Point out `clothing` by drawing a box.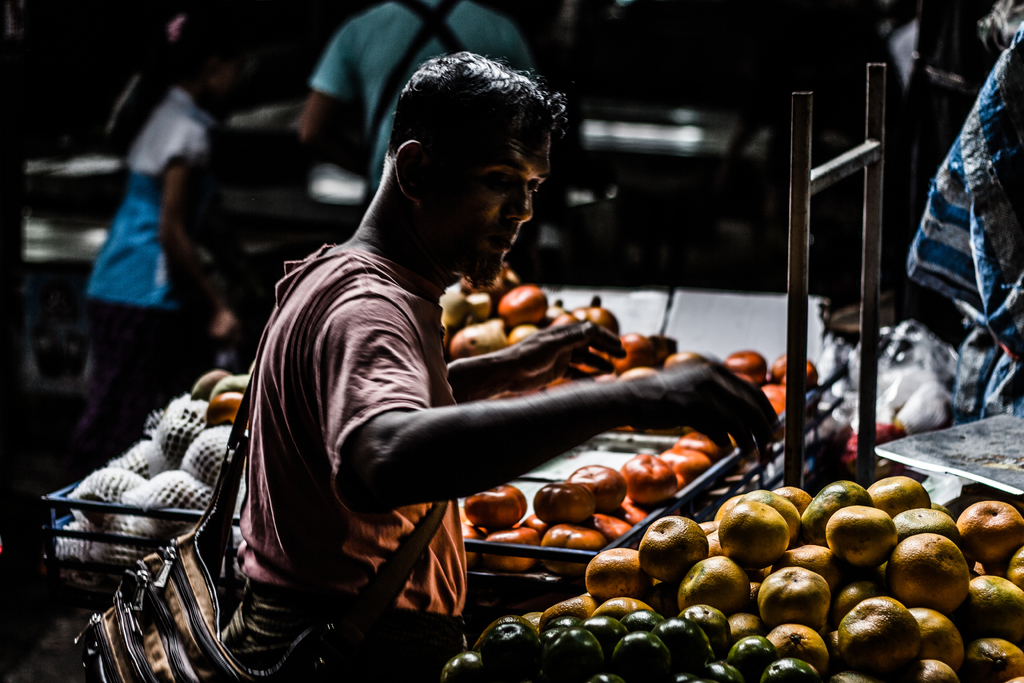
(left=231, top=236, right=474, bottom=682).
